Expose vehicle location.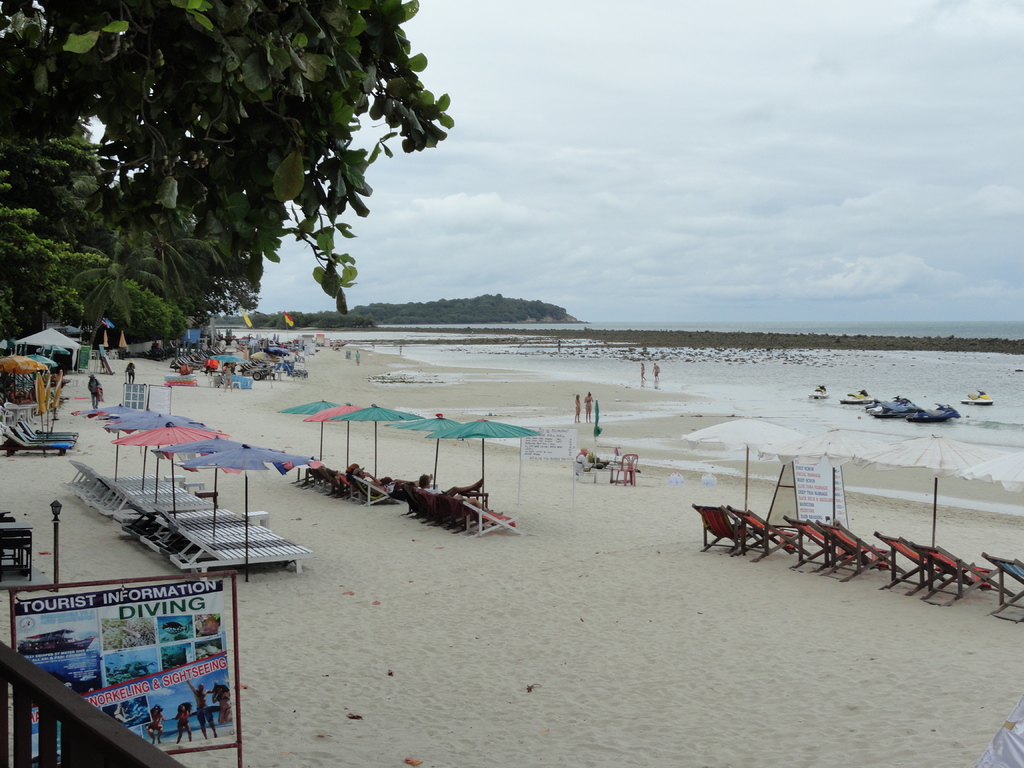
Exposed at [x1=961, y1=388, x2=996, y2=410].
